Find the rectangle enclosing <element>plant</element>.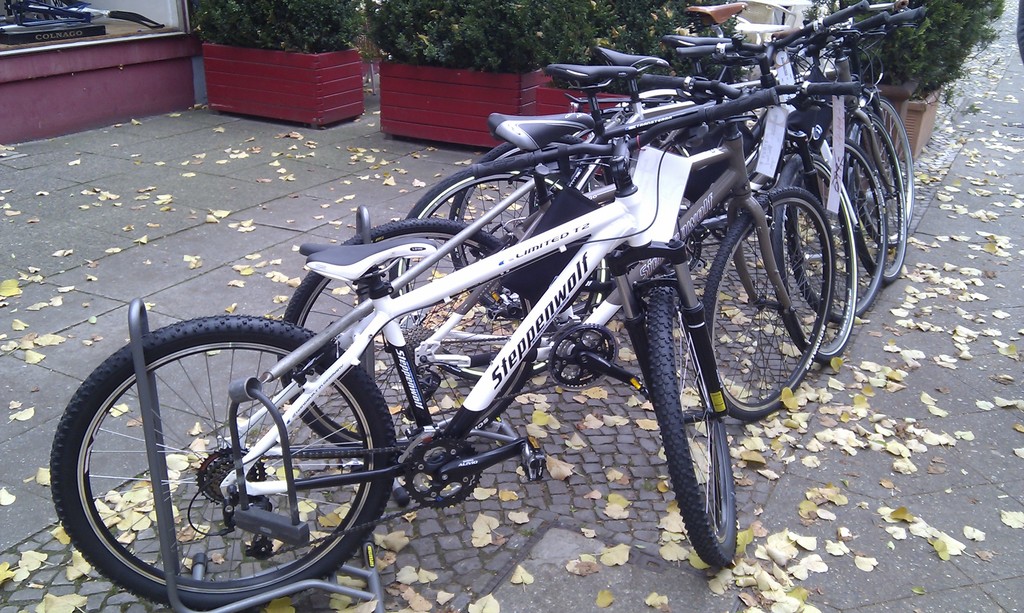
x1=385, y1=506, x2=405, y2=516.
